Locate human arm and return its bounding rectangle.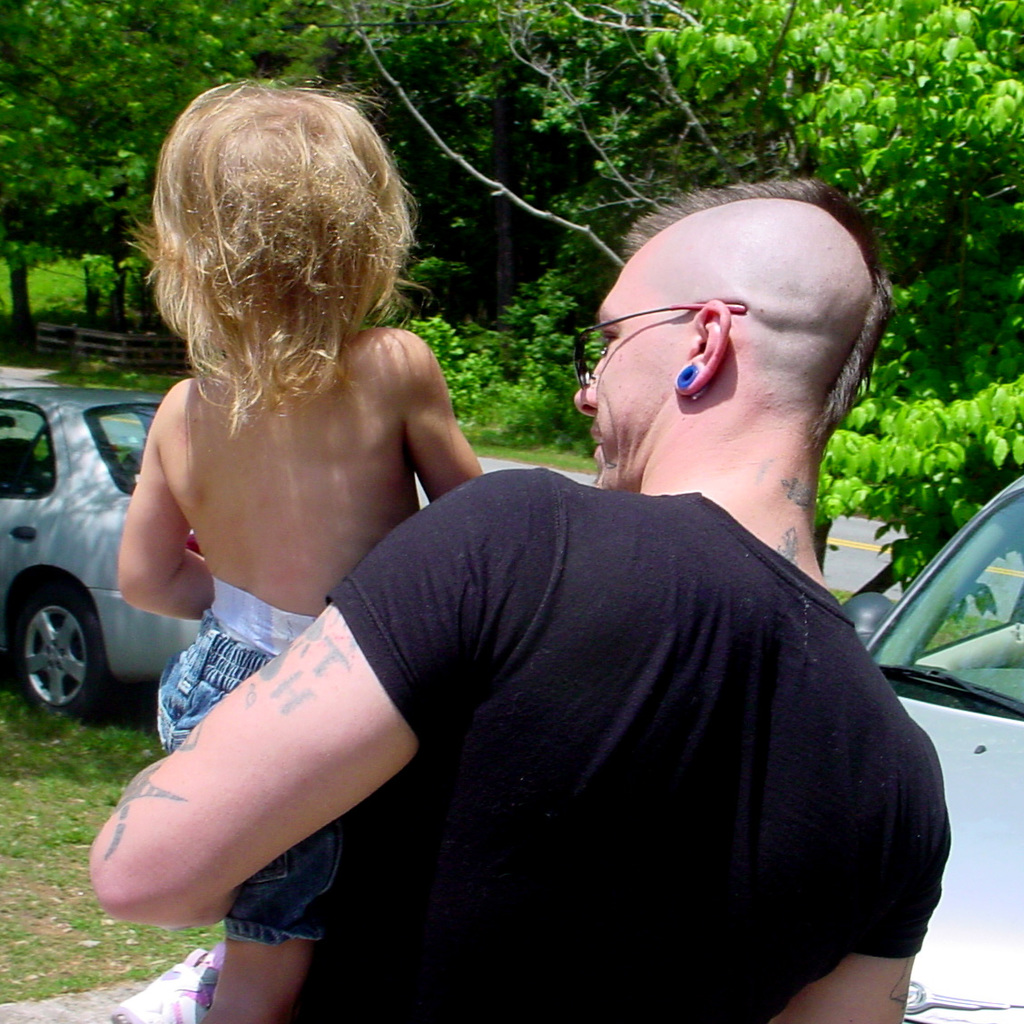
[771,771,957,1023].
